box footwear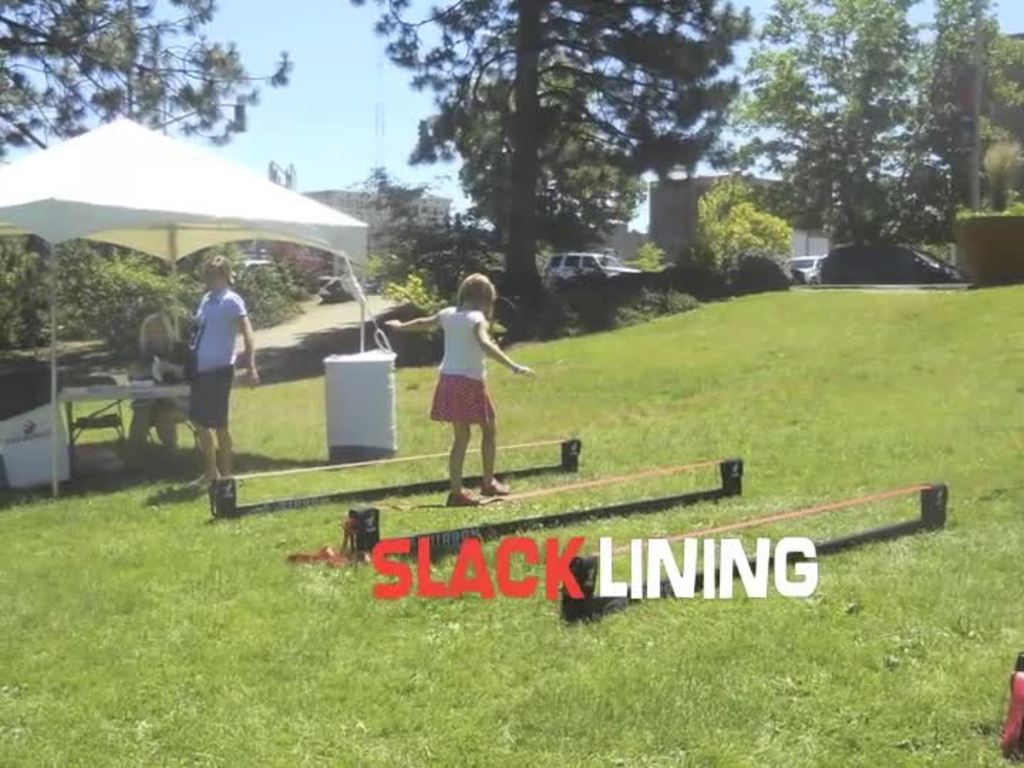
bbox(476, 479, 508, 498)
